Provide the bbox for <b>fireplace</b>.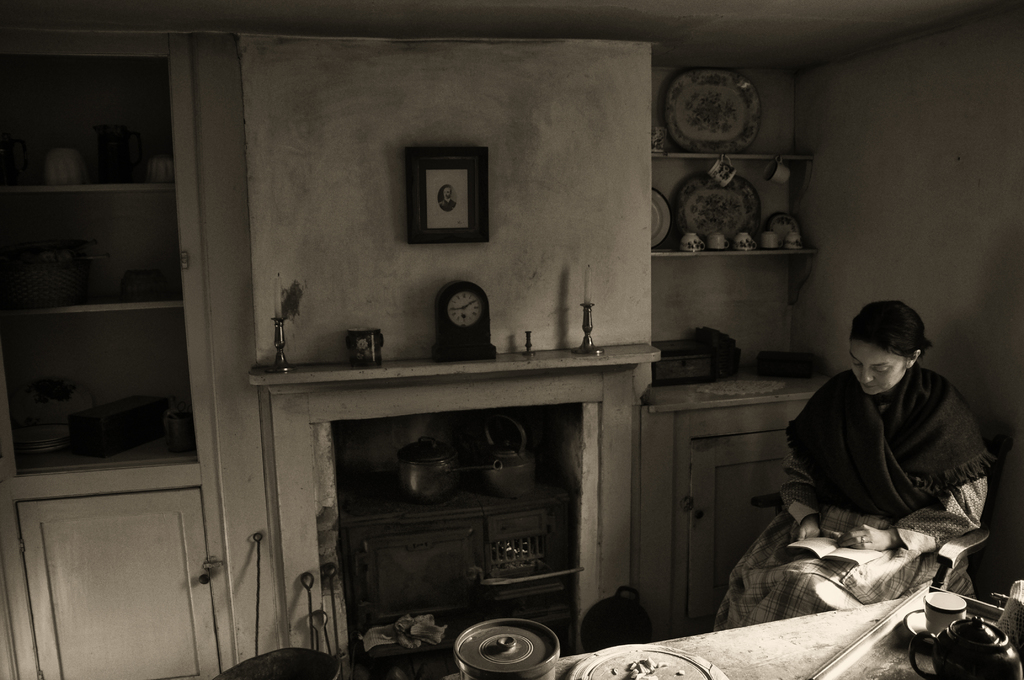
crop(247, 359, 657, 677).
